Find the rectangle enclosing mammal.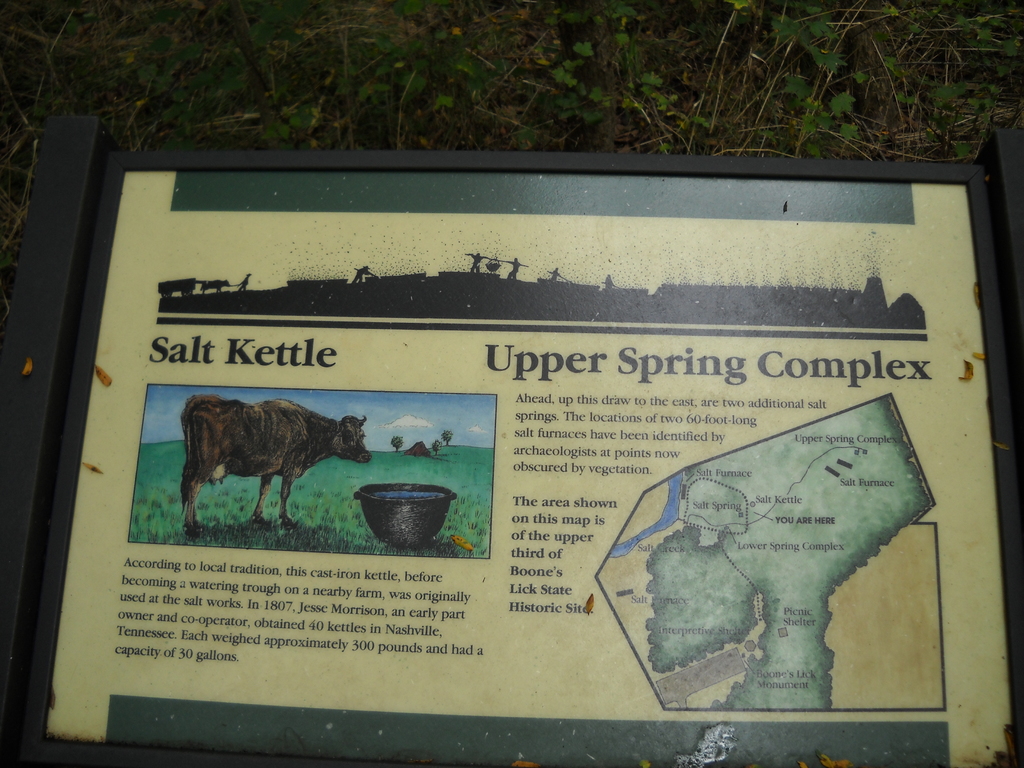
bbox=(170, 406, 364, 533).
